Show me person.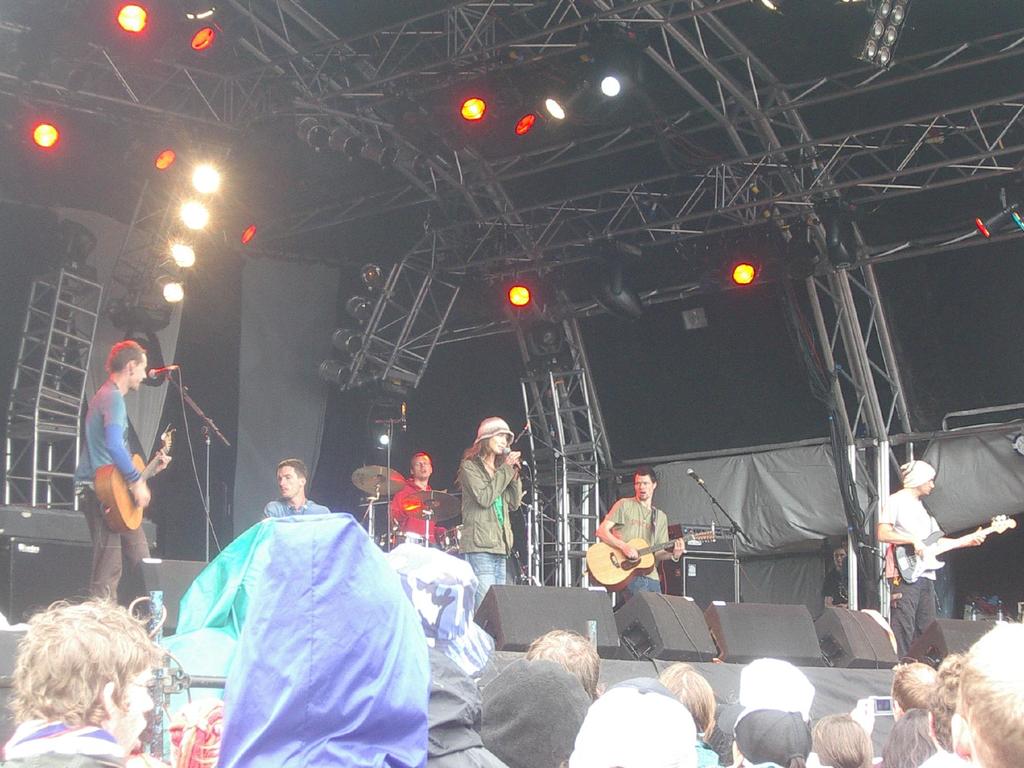
person is here: (x1=71, y1=339, x2=173, y2=632).
